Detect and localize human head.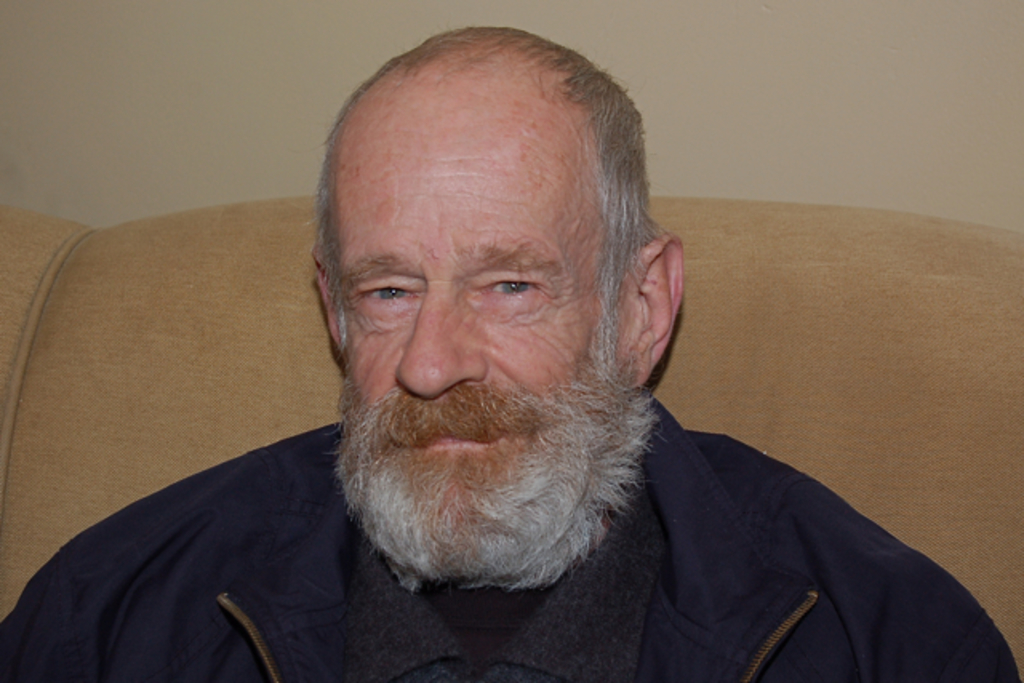
Localized at x1=274, y1=45, x2=664, y2=600.
